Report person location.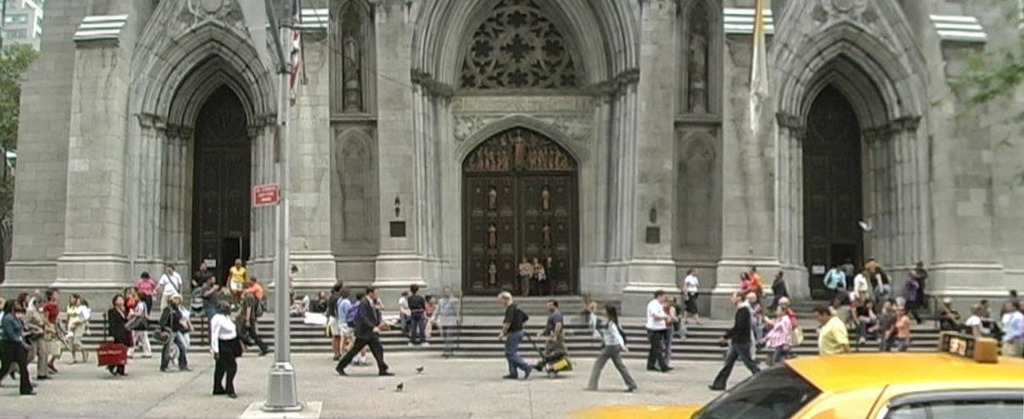
Report: crop(430, 293, 460, 339).
